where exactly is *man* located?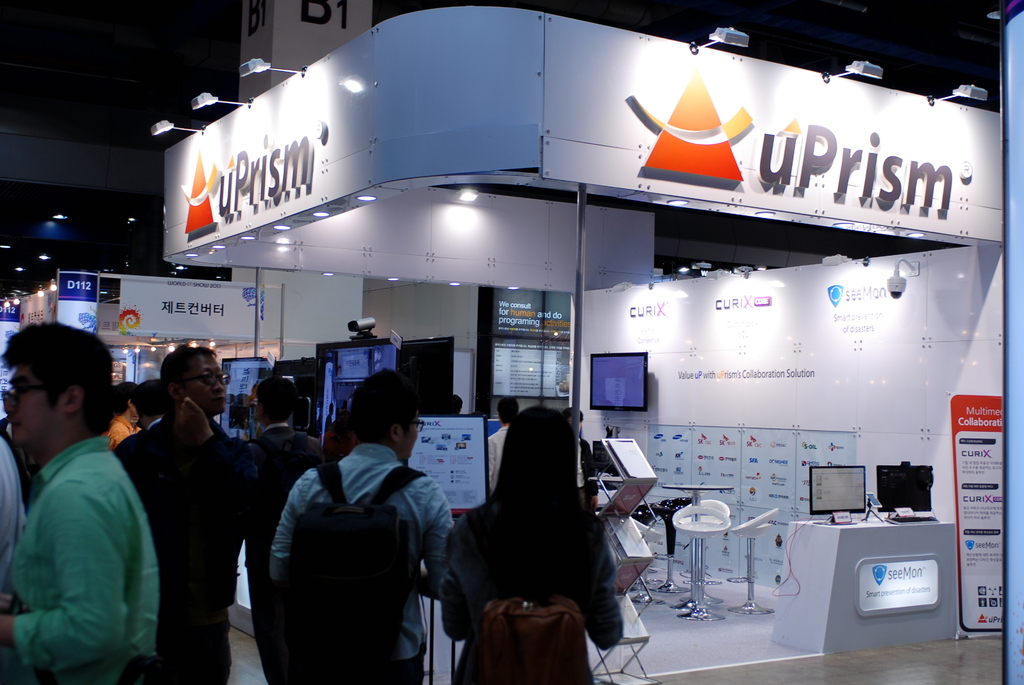
Its bounding box is [99,382,144,446].
